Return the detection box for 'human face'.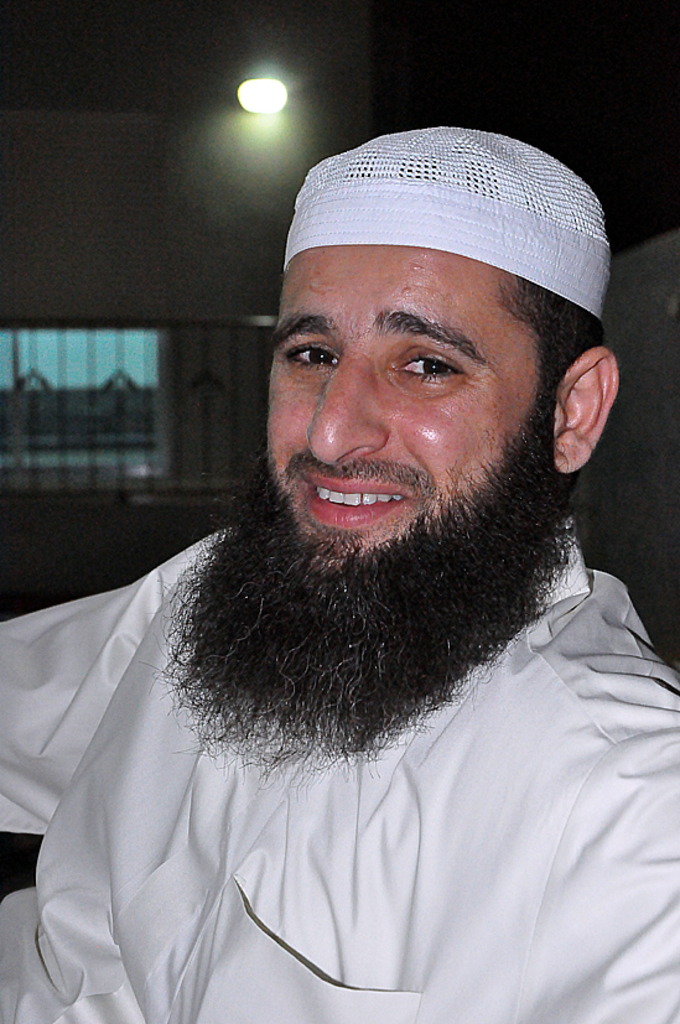
bbox(263, 238, 555, 568).
